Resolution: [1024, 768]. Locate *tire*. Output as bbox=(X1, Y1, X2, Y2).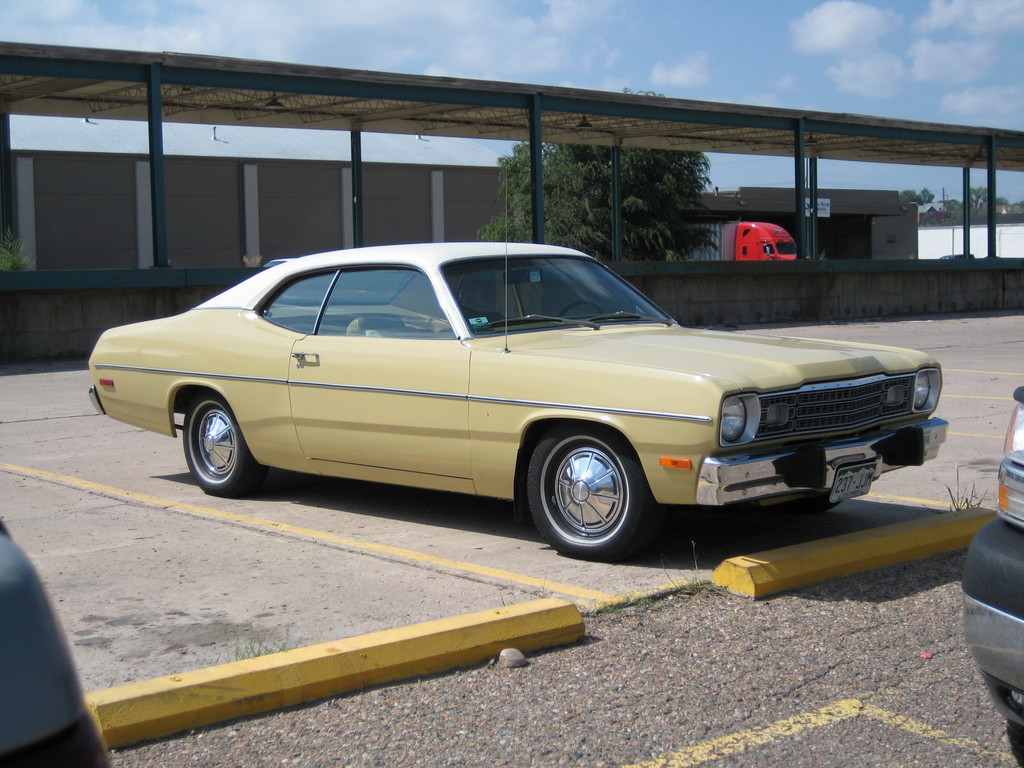
bbox=(1009, 718, 1023, 764).
